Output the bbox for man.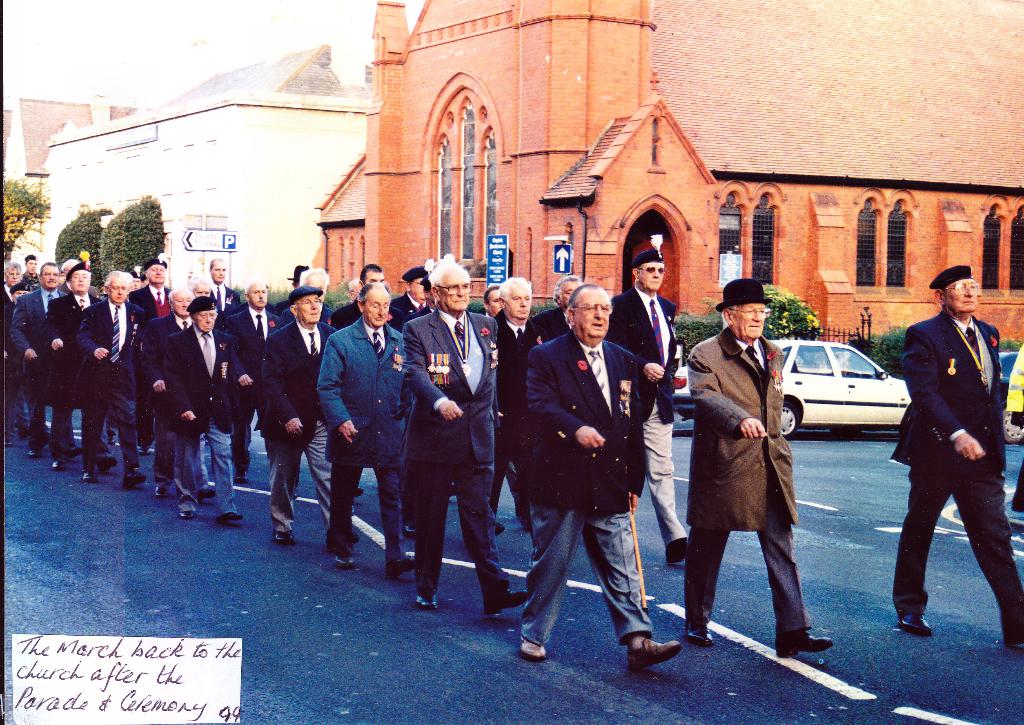
[80,269,149,488].
